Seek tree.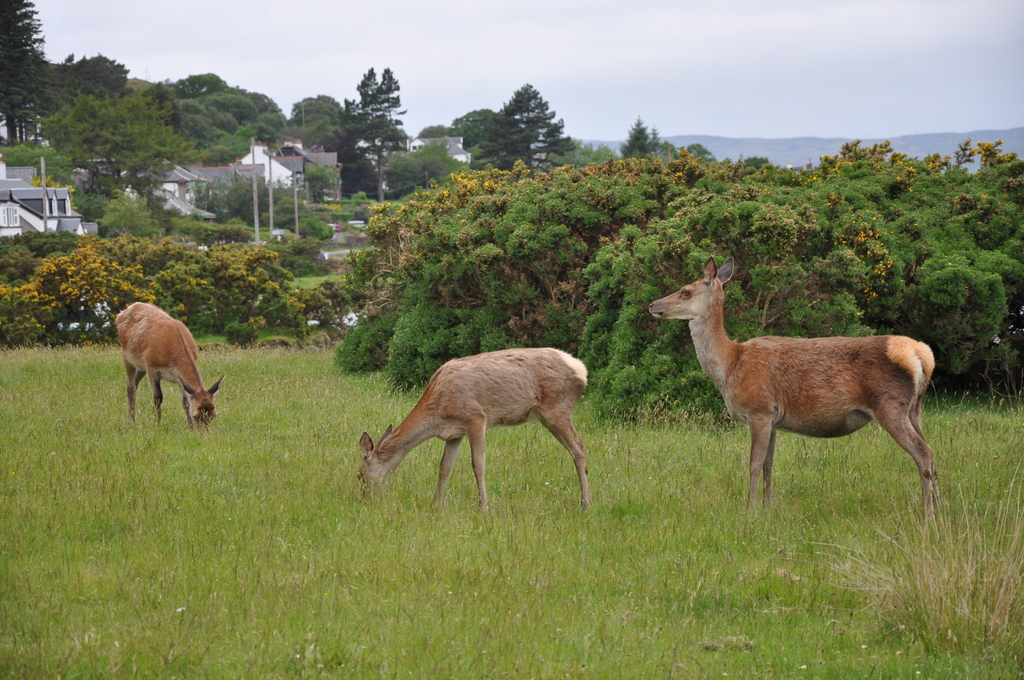
BBox(54, 46, 132, 101).
